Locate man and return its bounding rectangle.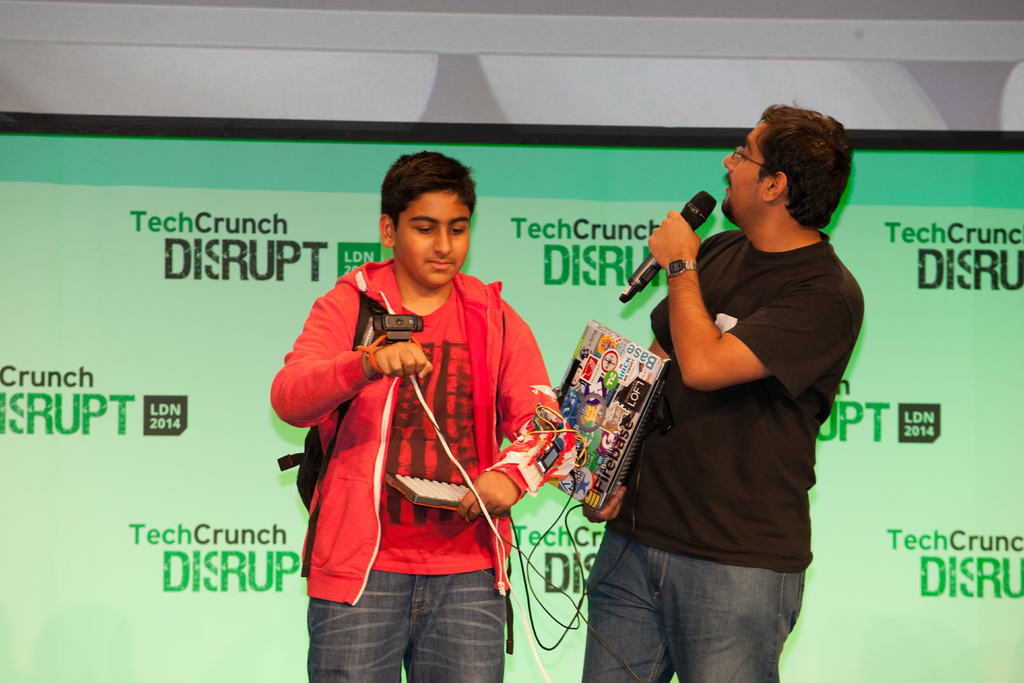
crop(581, 99, 866, 682).
